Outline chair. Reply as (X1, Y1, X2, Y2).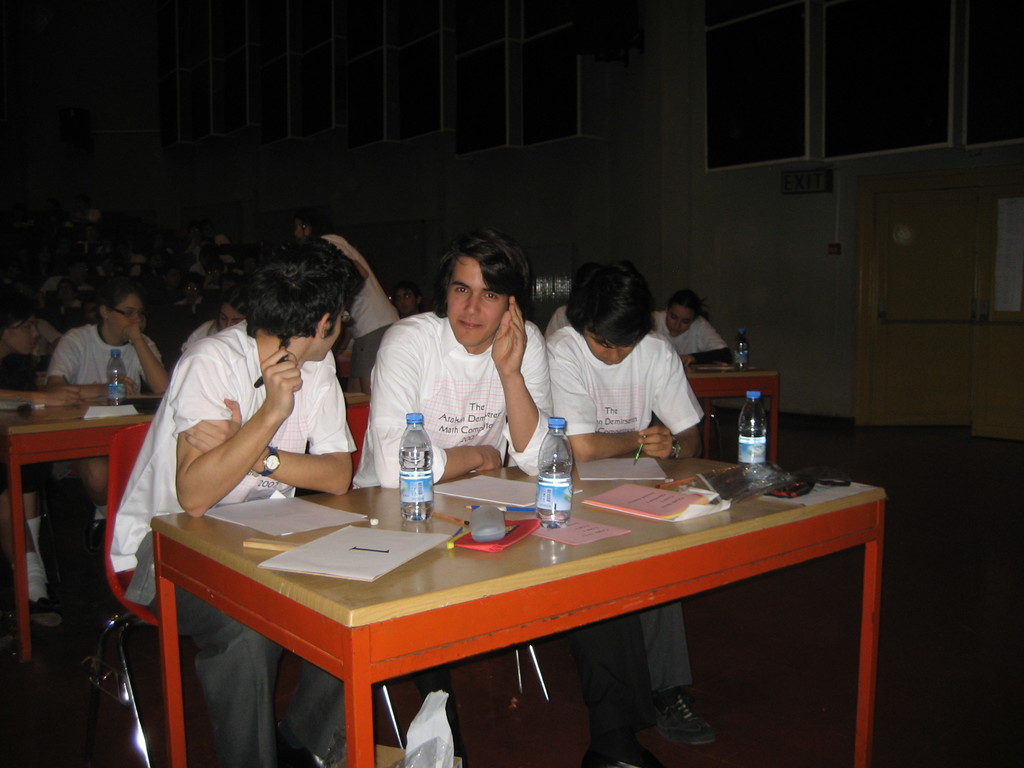
(81, 414, 156, 767).
